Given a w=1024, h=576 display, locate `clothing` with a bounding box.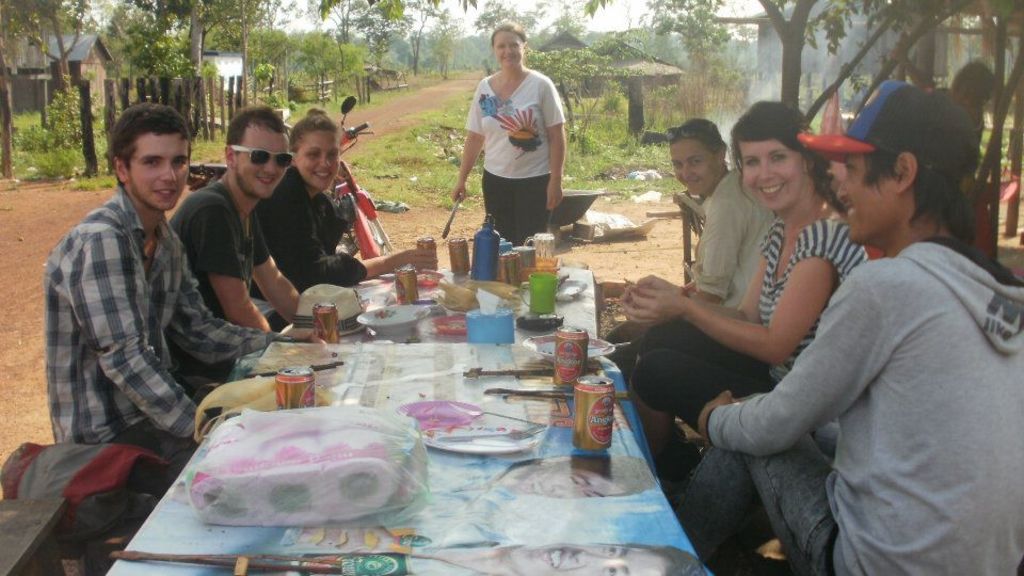
Located: 679, 166, 777, 317.
